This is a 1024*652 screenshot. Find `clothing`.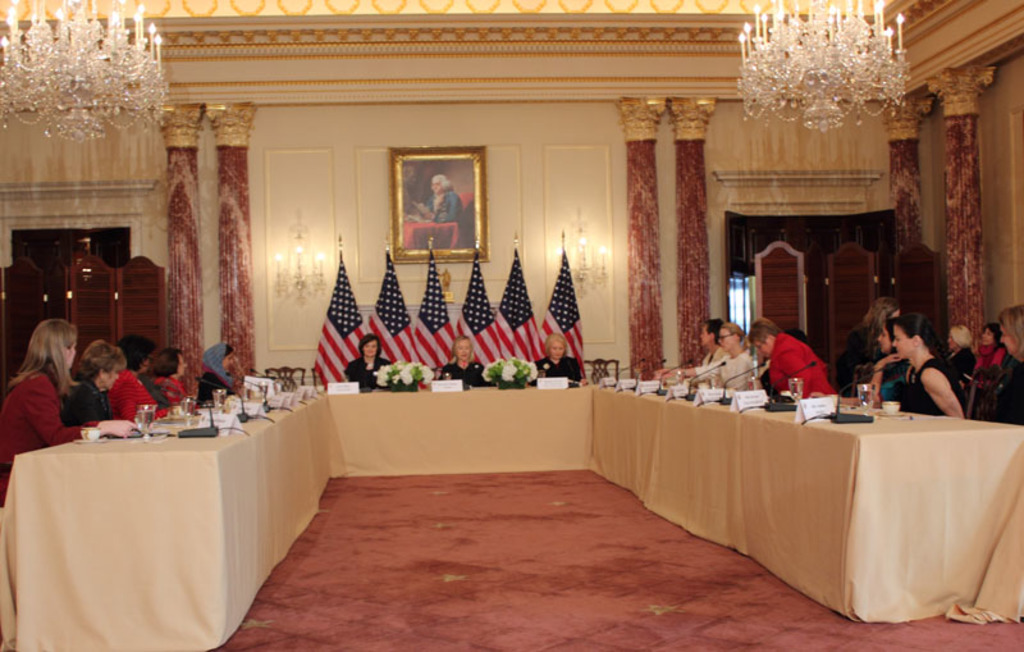
Bounding box: l=699, t=354, r=749, b=393.
